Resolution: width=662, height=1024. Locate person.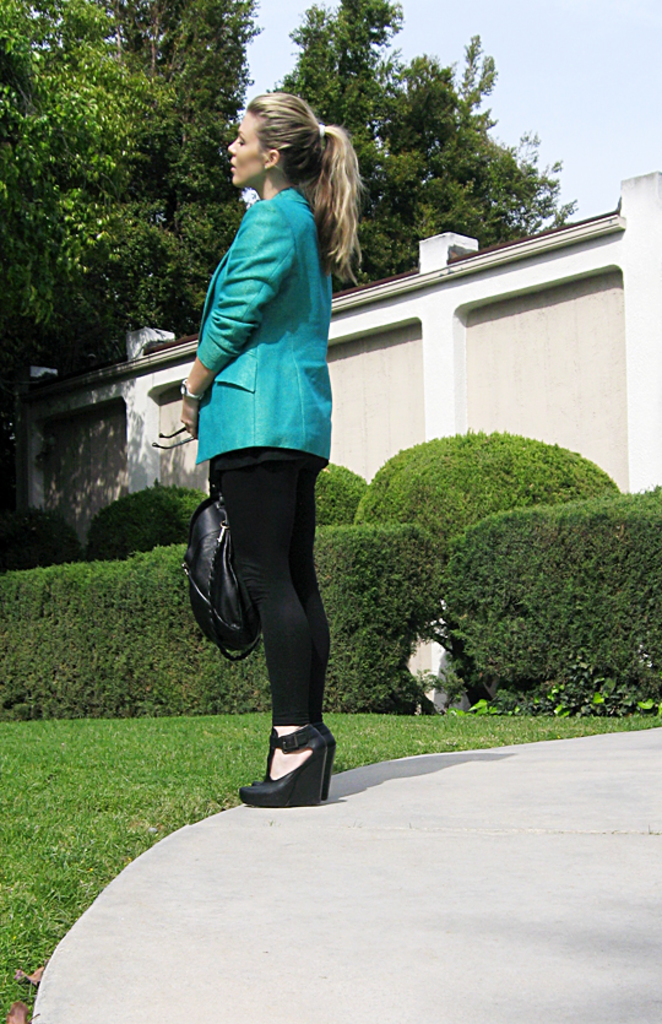
(x1=170, y1=92, x2=363, y2=803).
